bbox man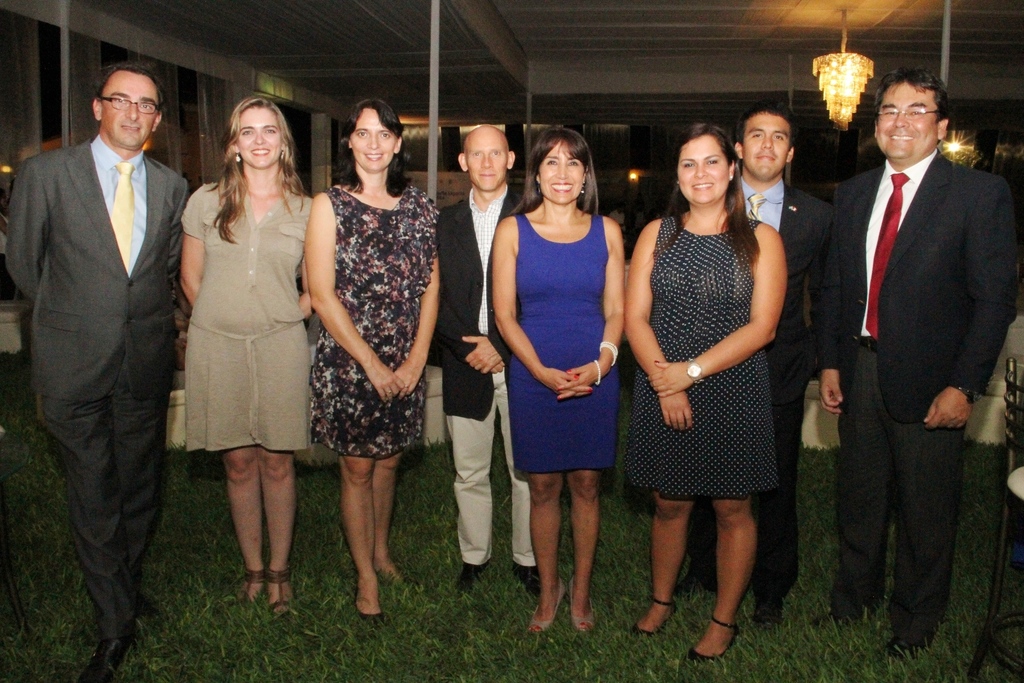
bbox=[816, 63, 1023, 673]
